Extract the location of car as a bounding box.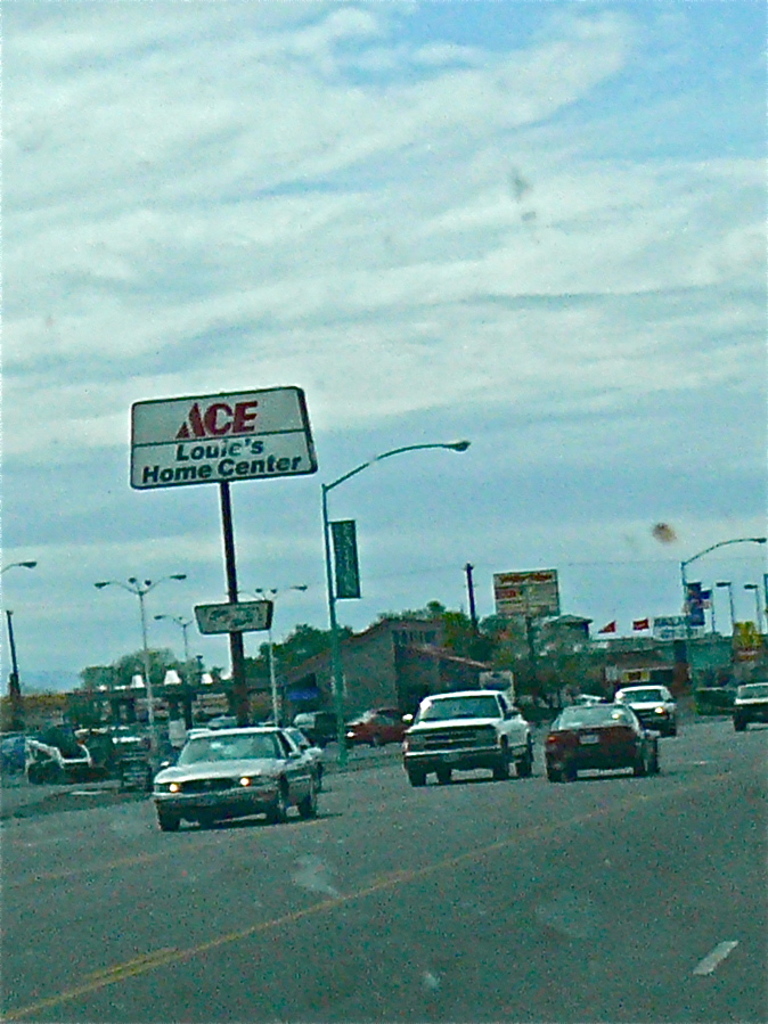
crop(153, 726, 317, 833).
